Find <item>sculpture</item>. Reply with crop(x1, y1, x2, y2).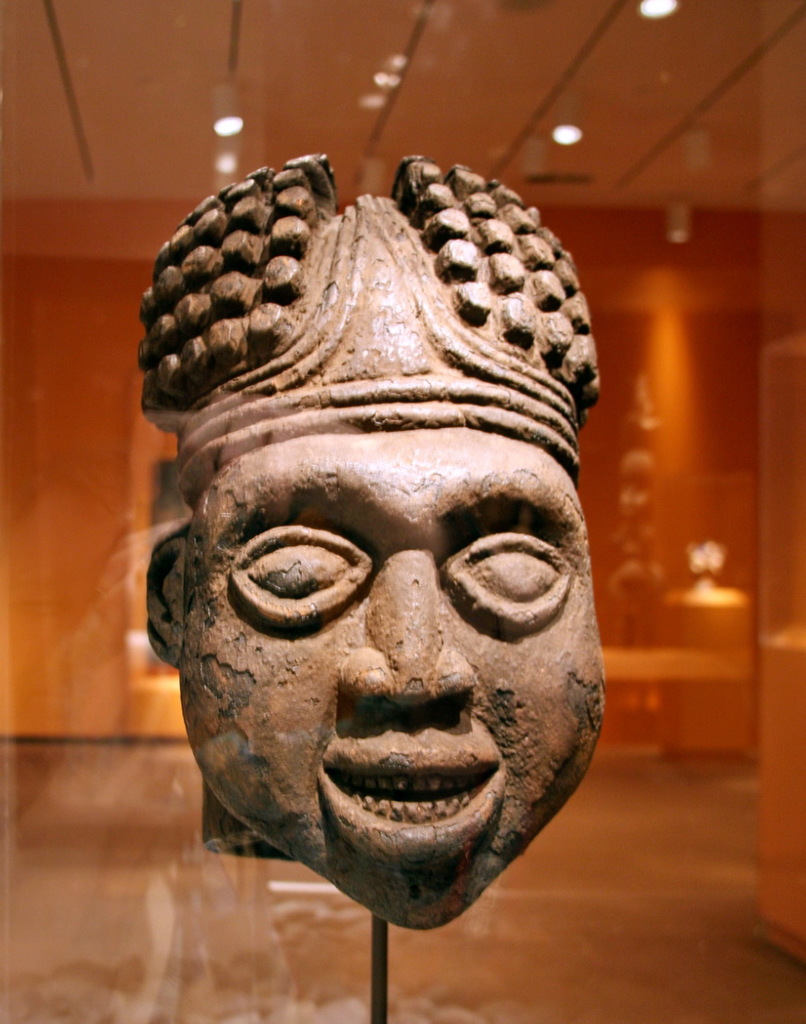
crop(138, 138, 624, 944).
